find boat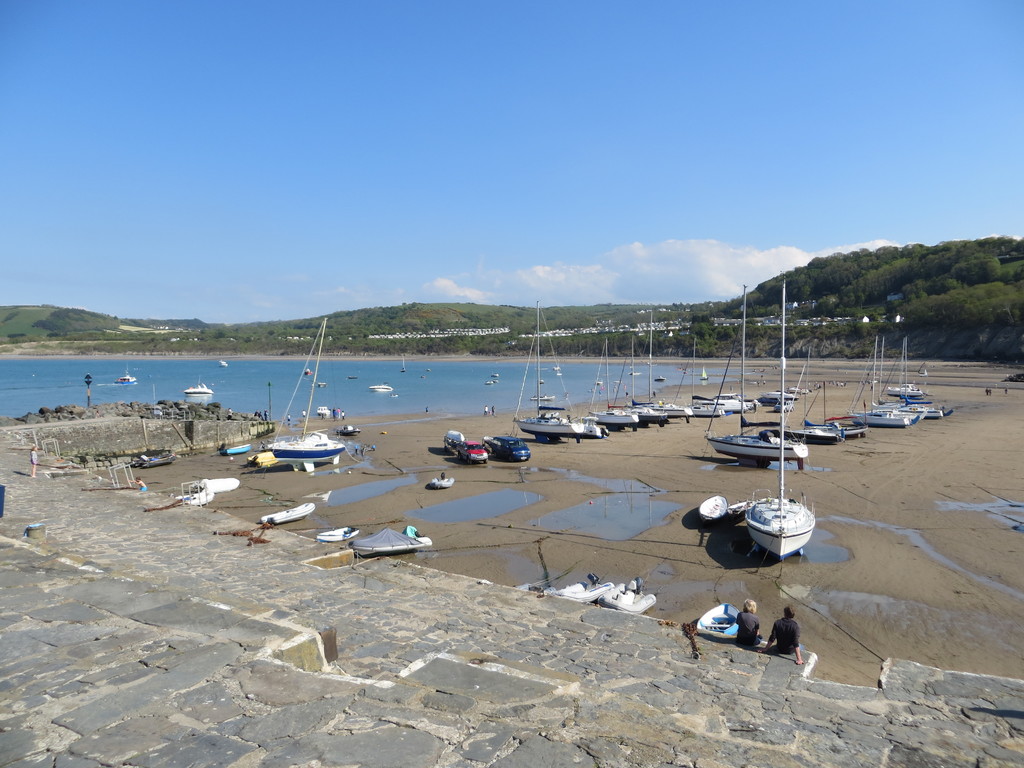
crop(510, 305, 605, 442)
